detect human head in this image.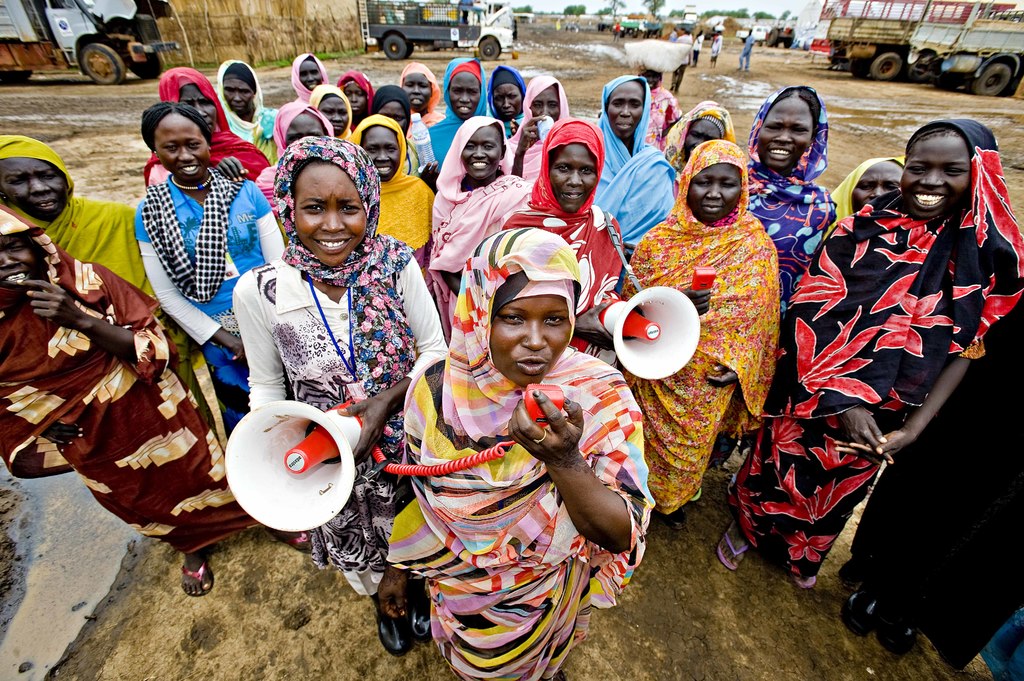
Detection: detection(399, 62, 438, 111).
